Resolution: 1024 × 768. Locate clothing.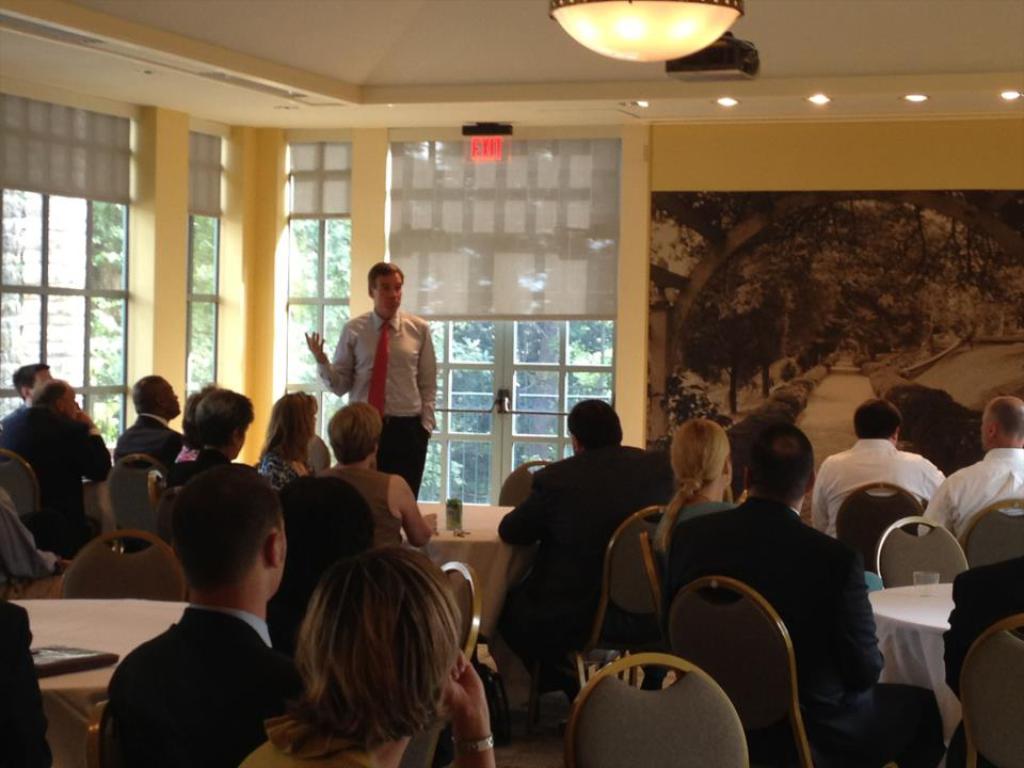
box=[0, 596, 49, 767].
